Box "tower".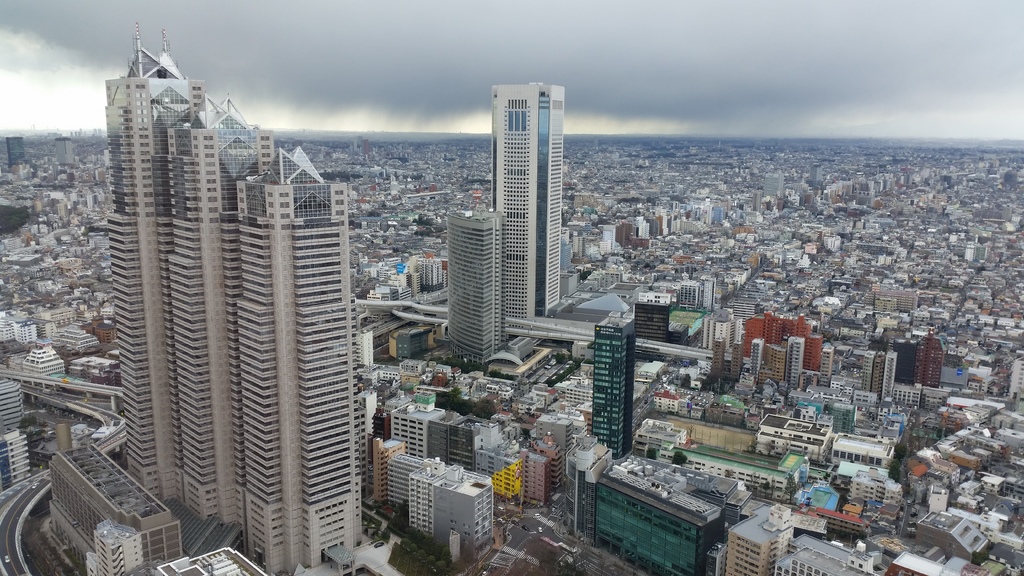
detection(586, 444, 732, 575).
